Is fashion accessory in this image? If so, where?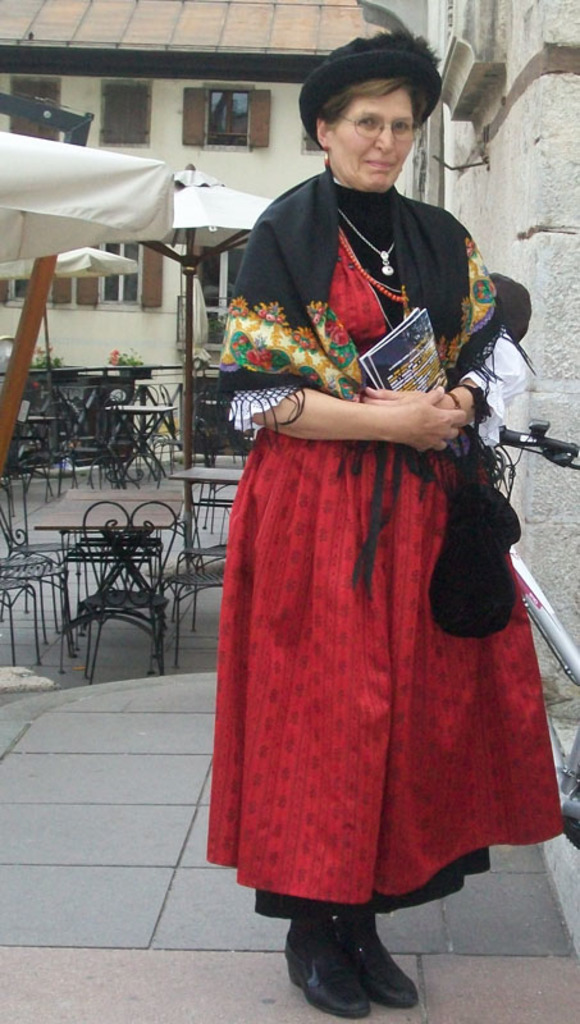
Yes, at 213, 165, 535, 596.
